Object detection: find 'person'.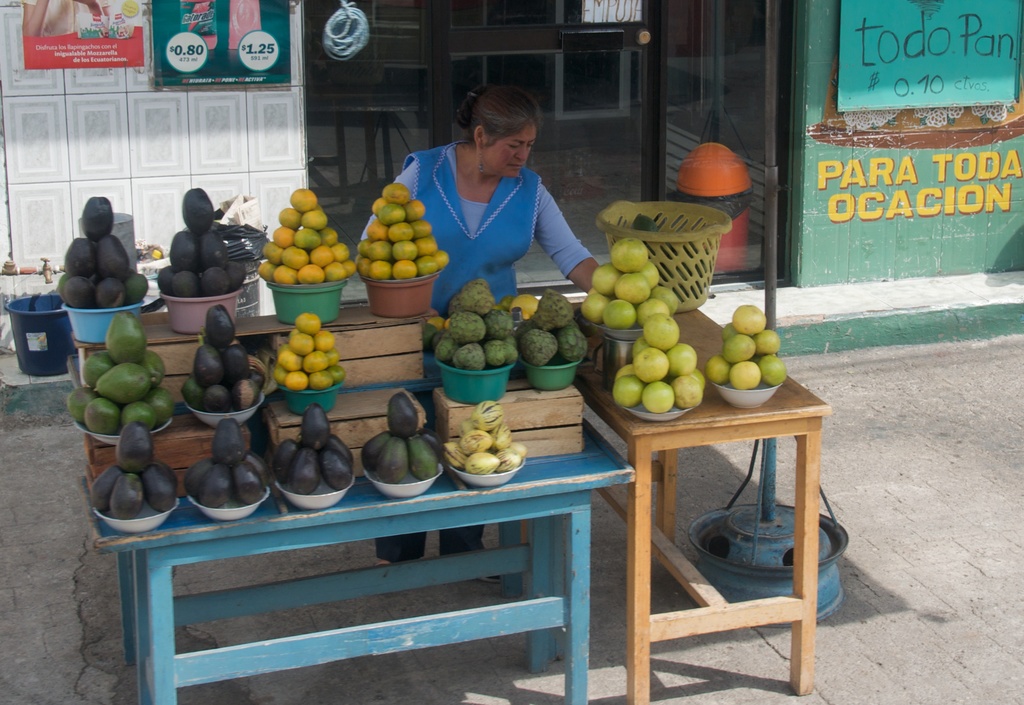
crop(347, 93, 598, 307).
